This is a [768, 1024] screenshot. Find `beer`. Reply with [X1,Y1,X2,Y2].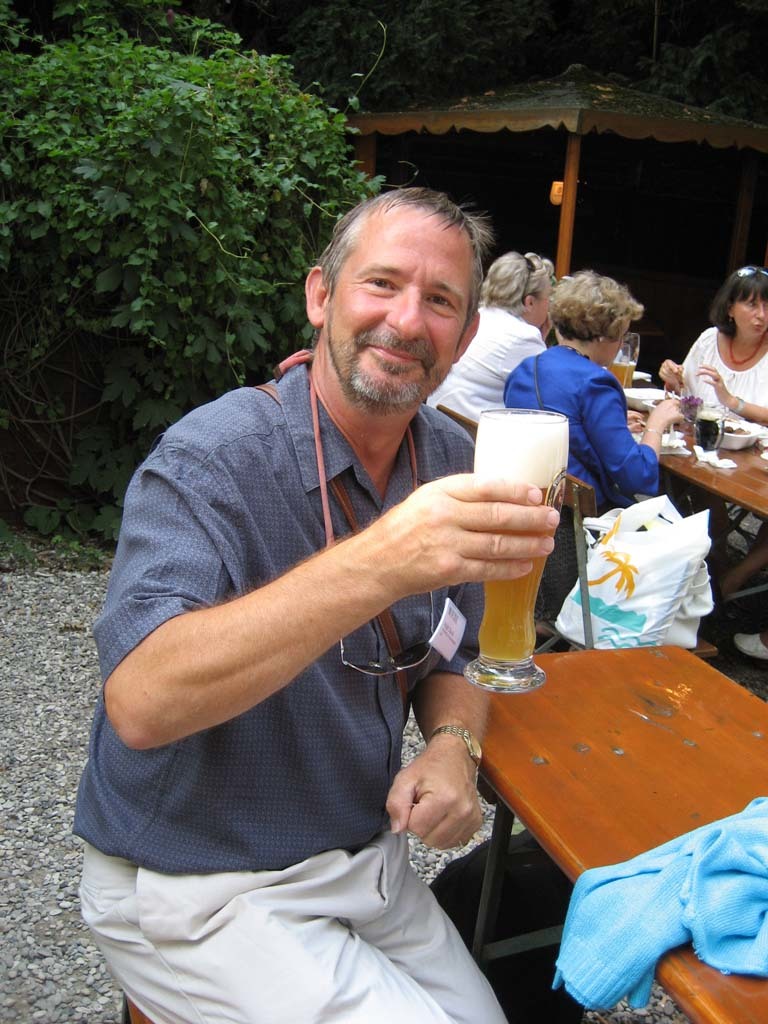
[466,398,544,723].
